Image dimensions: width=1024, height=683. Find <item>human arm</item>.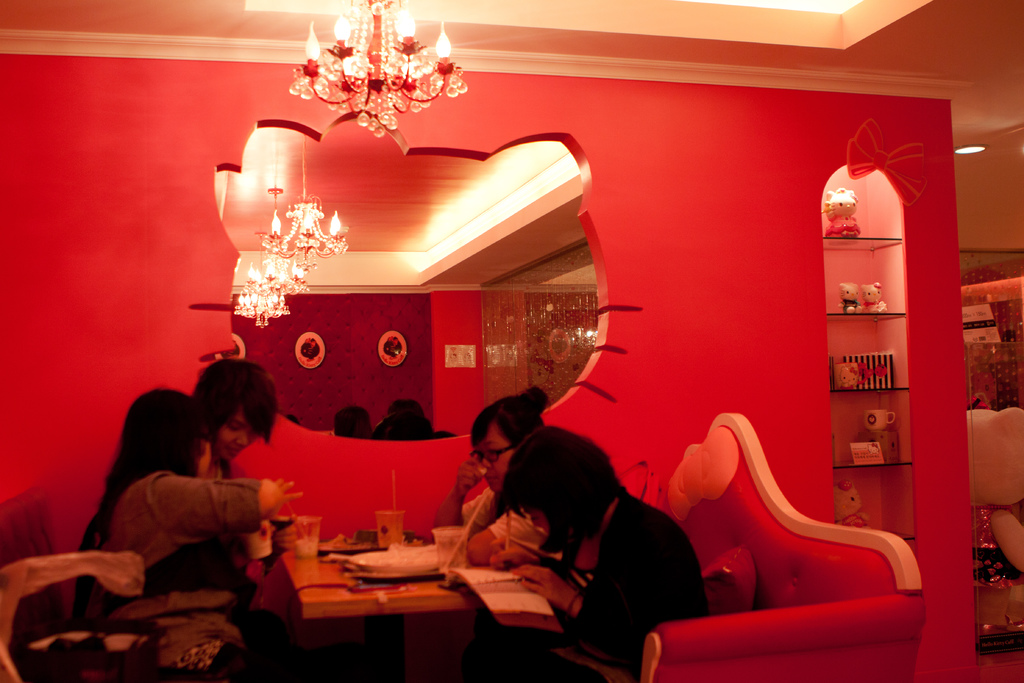
431/451/498/530.
